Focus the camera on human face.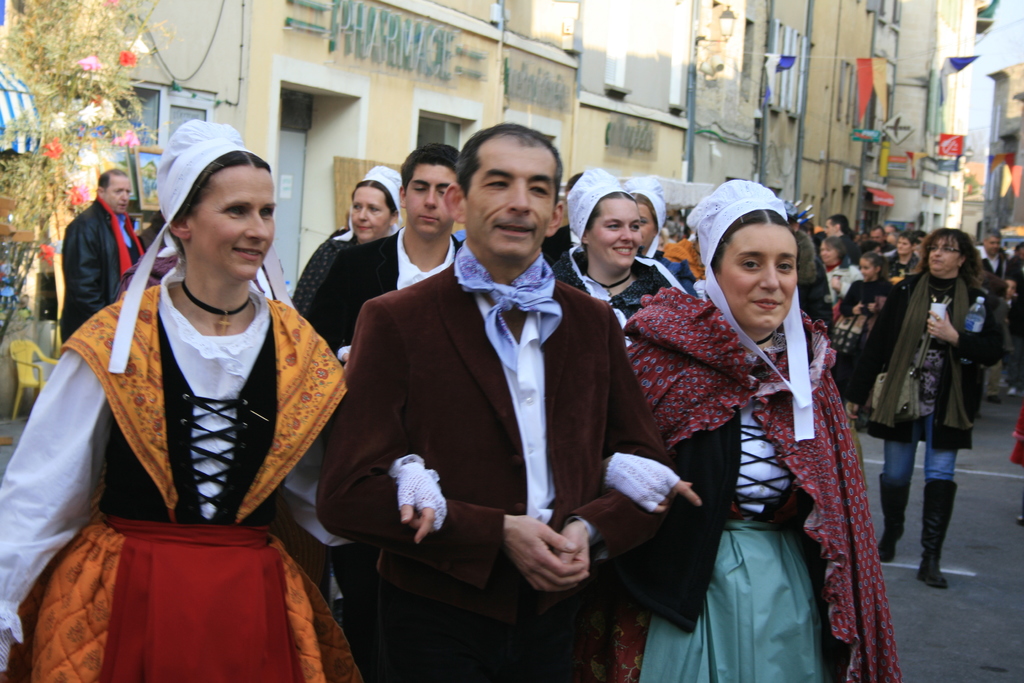
Focus region: [x1=885, y1=226, x2=894, y2=233].
